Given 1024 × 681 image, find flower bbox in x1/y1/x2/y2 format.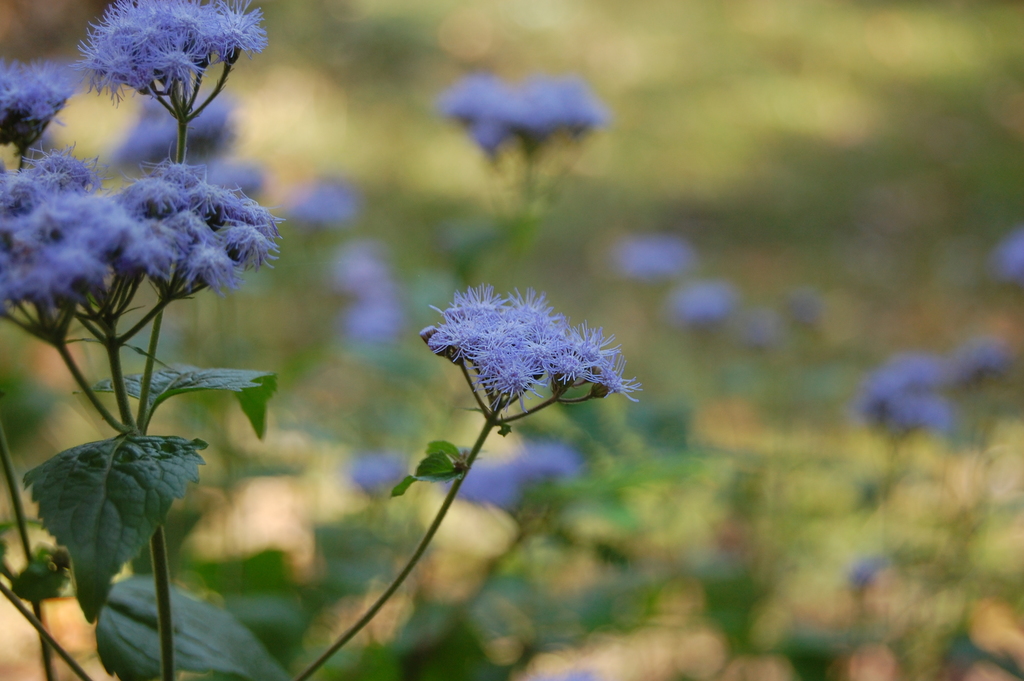
445/78/604/163.
